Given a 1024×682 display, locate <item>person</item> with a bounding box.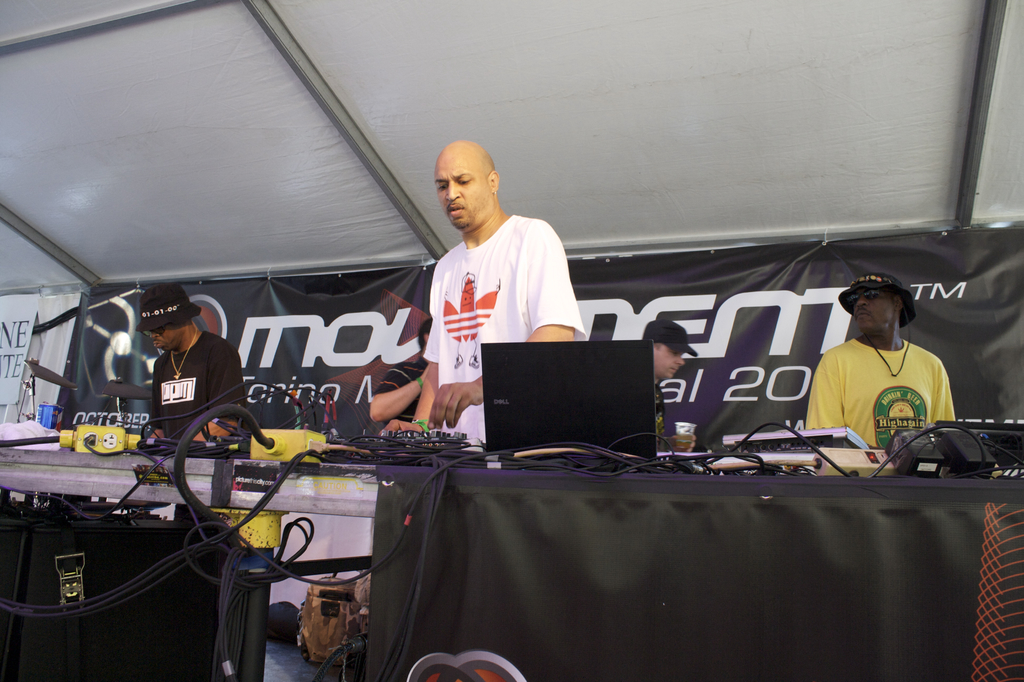
Located: [435,140,577,459].
